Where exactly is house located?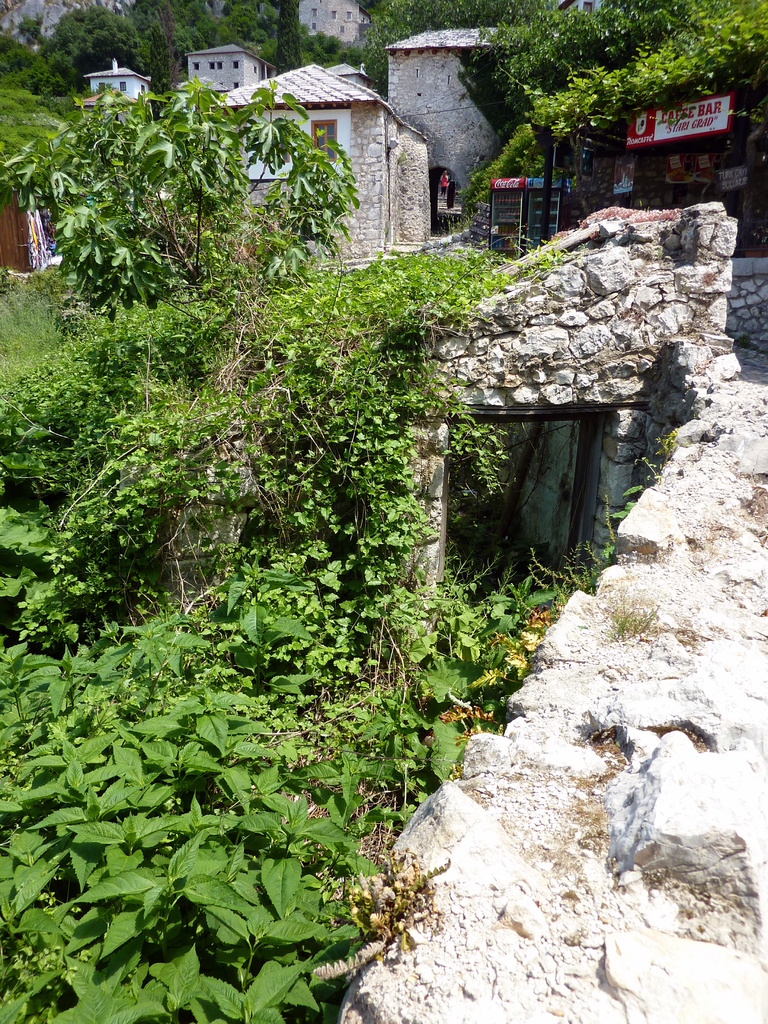
Its bounding box is (x1=200, y1=58, x2=429, y2=255).
